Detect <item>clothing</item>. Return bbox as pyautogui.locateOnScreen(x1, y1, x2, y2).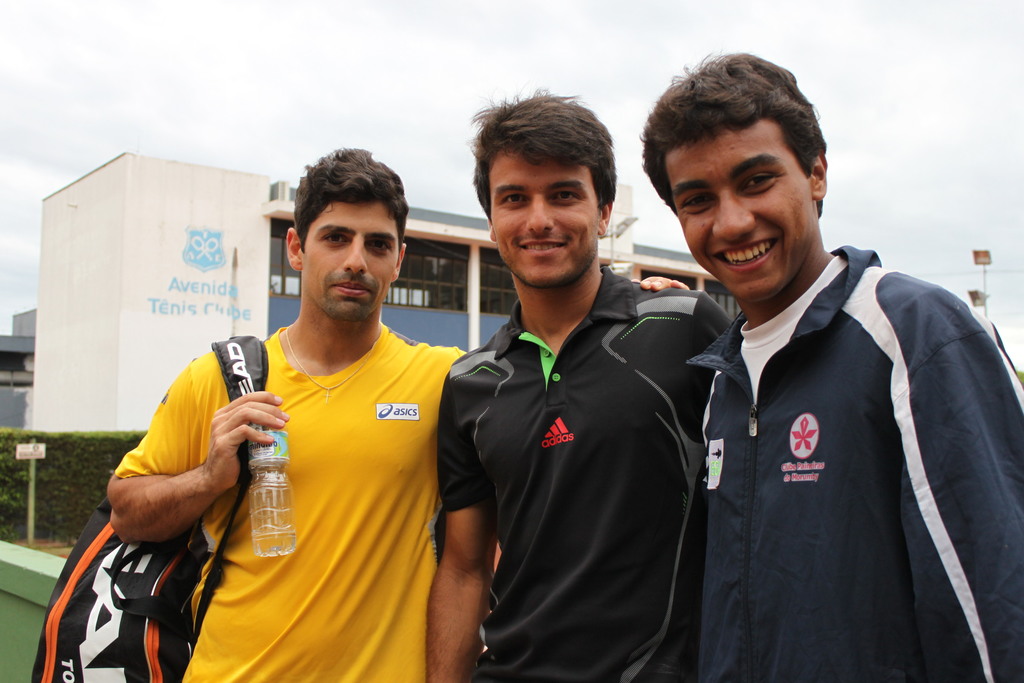
pyautogui.locateOnScreen(156, 283, 446, 671).
